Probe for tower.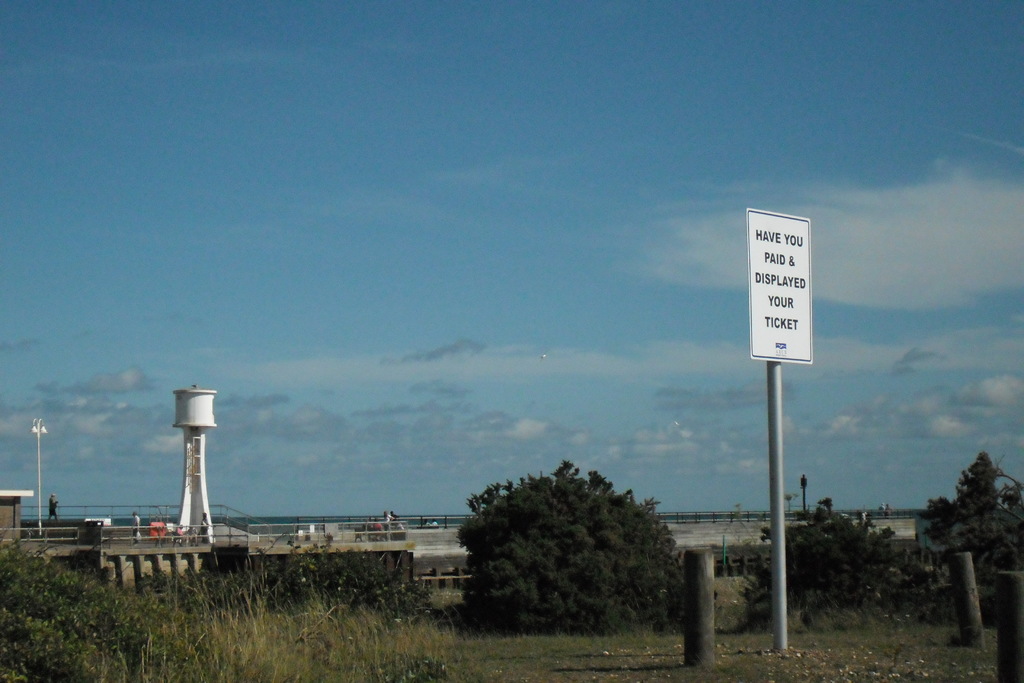
Probe result: region(175, 379, 216, 551).
